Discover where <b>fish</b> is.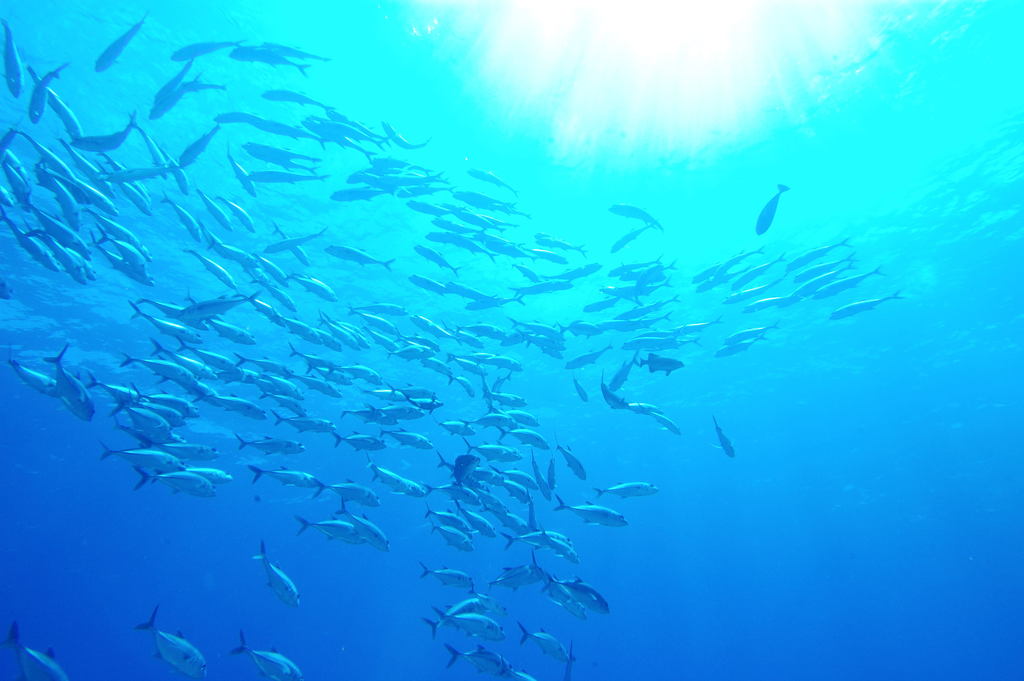
Discovered at detection(235, 351, 294, 375).
